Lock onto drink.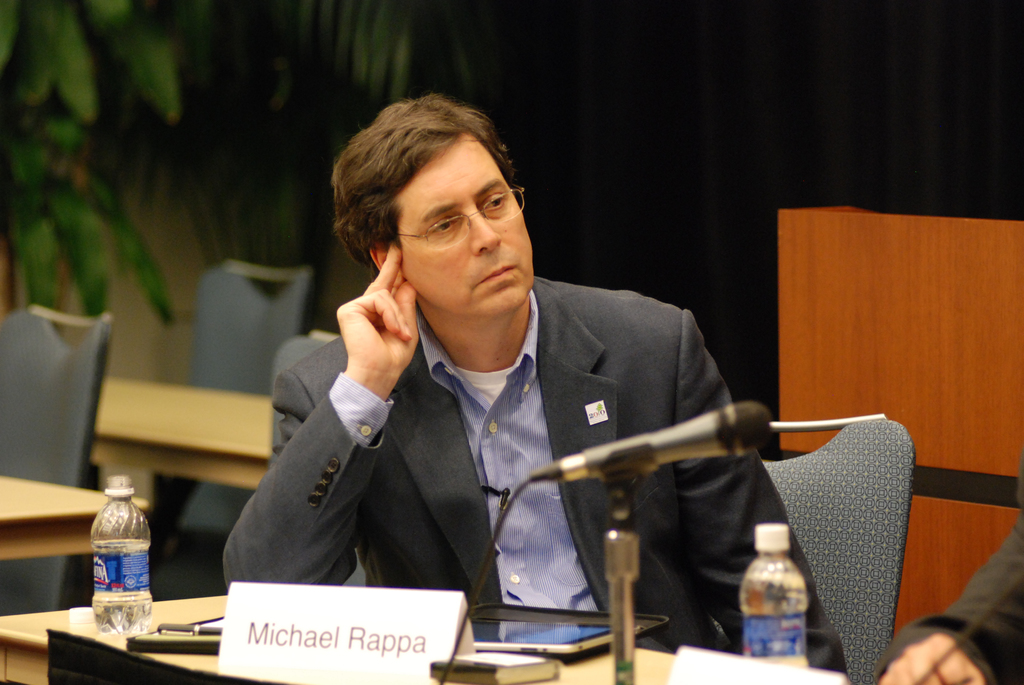
Locked: x1=89, y1=539, x2=155, y2=635.
